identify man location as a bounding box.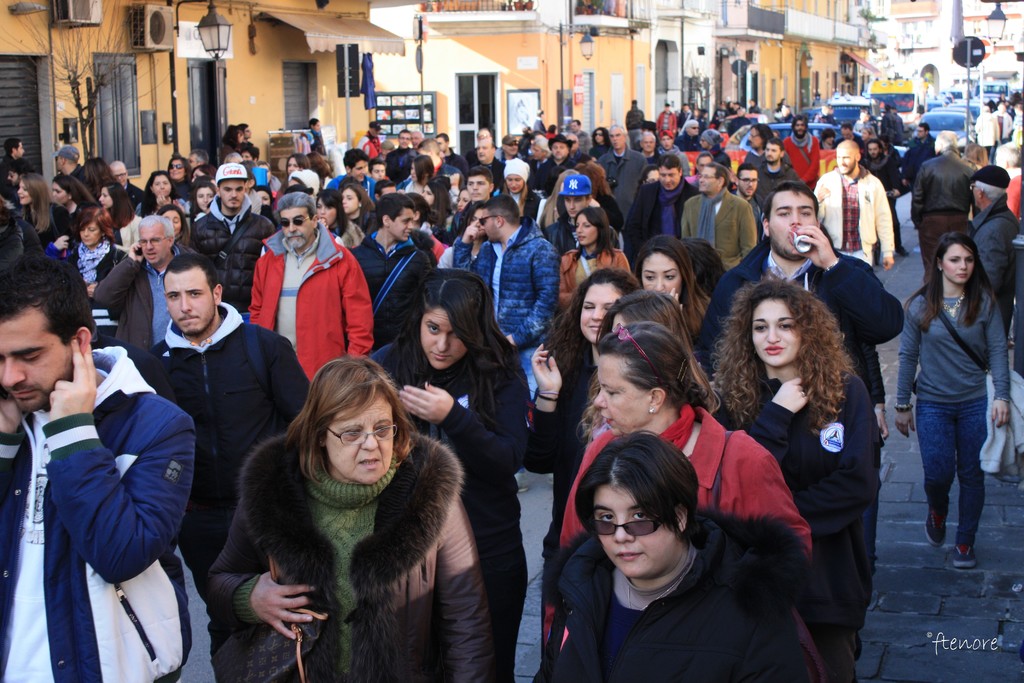
detection(656, 131, 692, 176).
